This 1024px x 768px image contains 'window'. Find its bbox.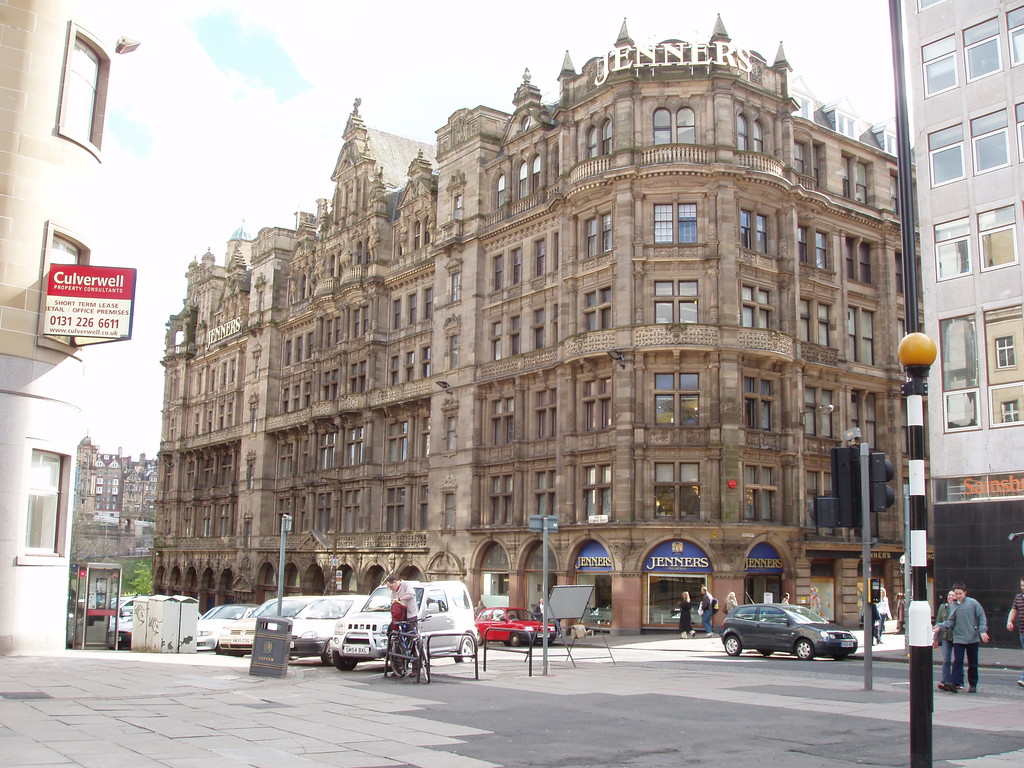
box(533, 234, 547, 280).
